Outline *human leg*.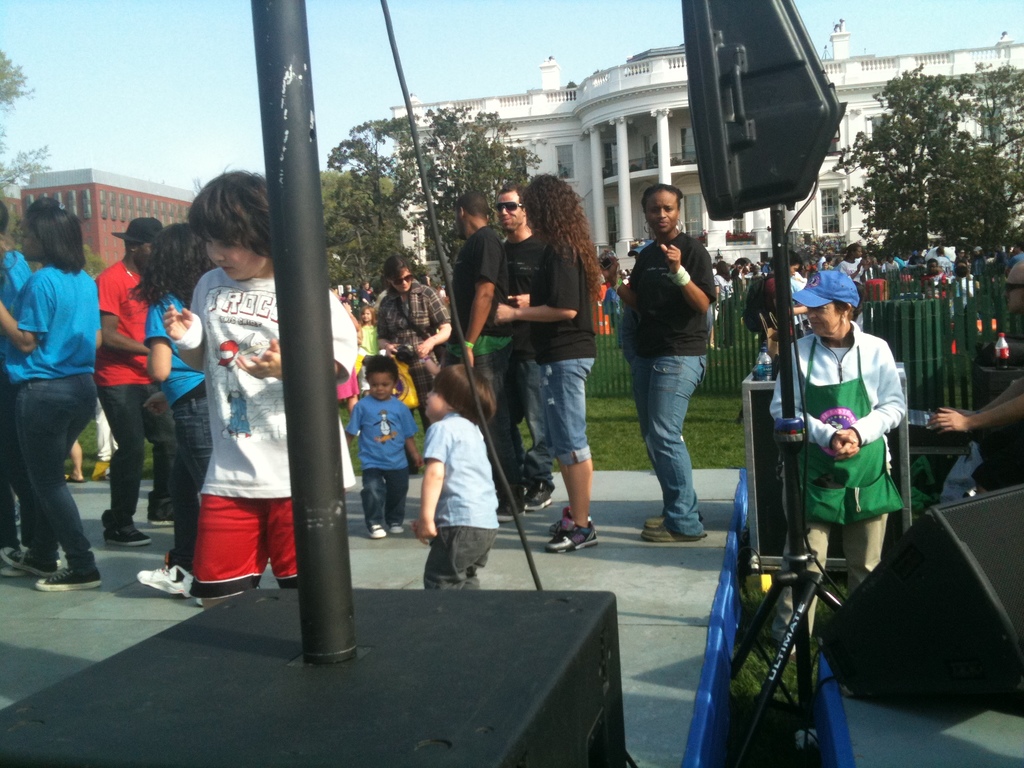
Outline: [417,524,495,586].
